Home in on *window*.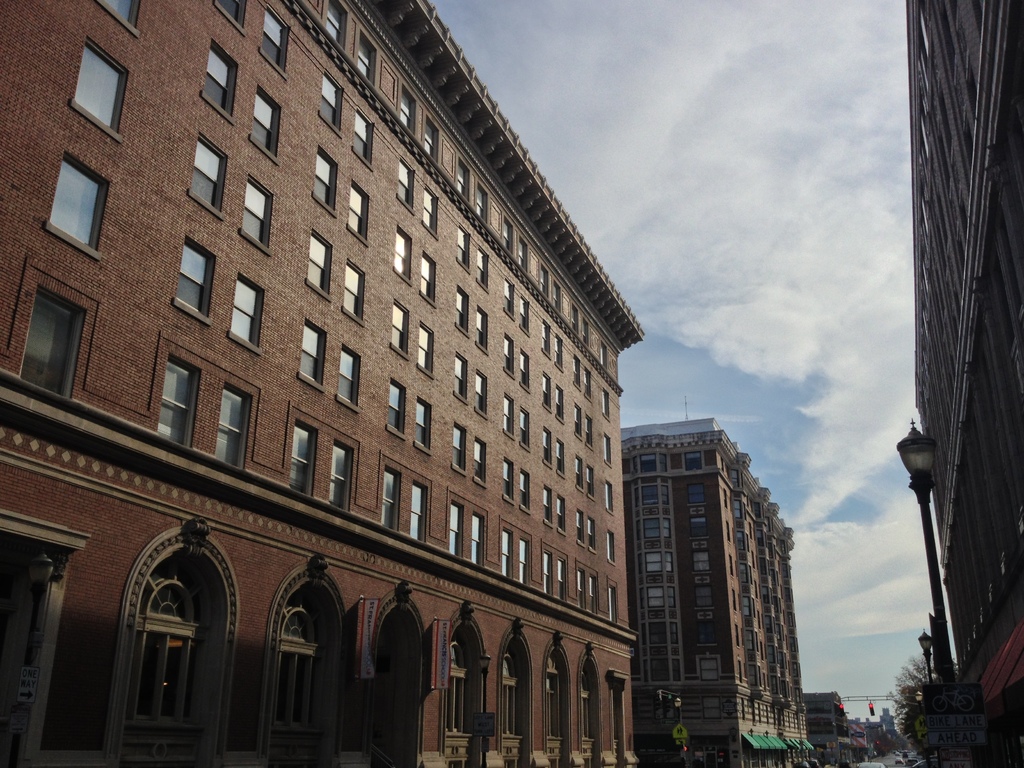
Homed in at bbox(554, 554, 570, 609).
